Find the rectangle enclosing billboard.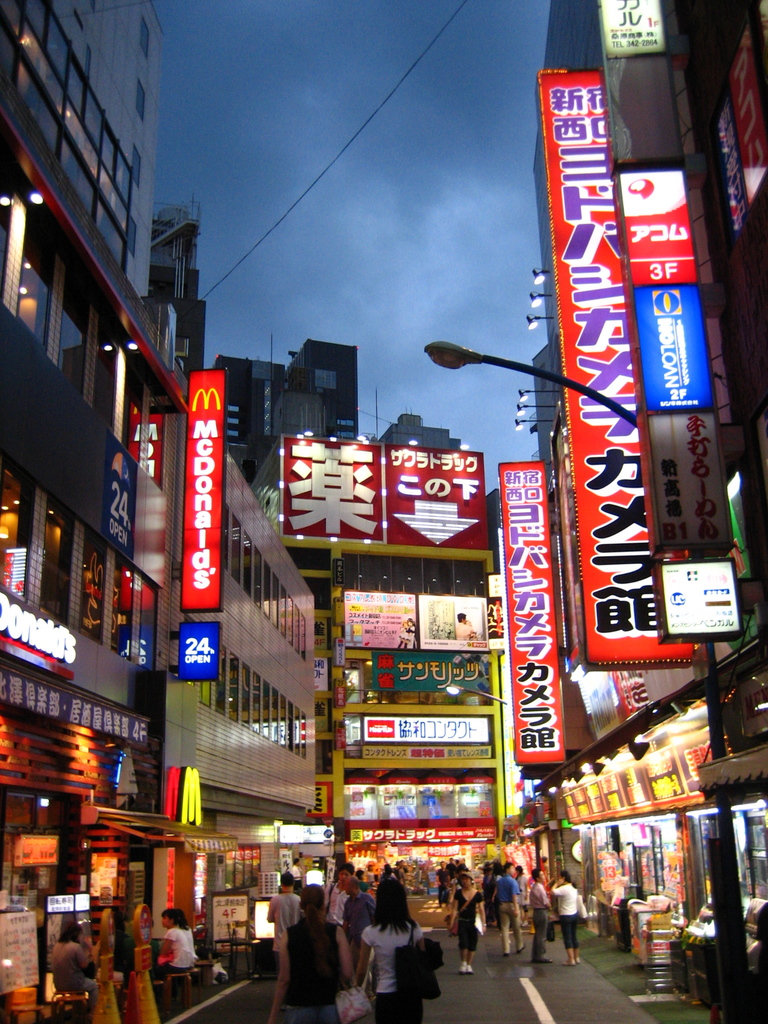
[602,0,733,57].
